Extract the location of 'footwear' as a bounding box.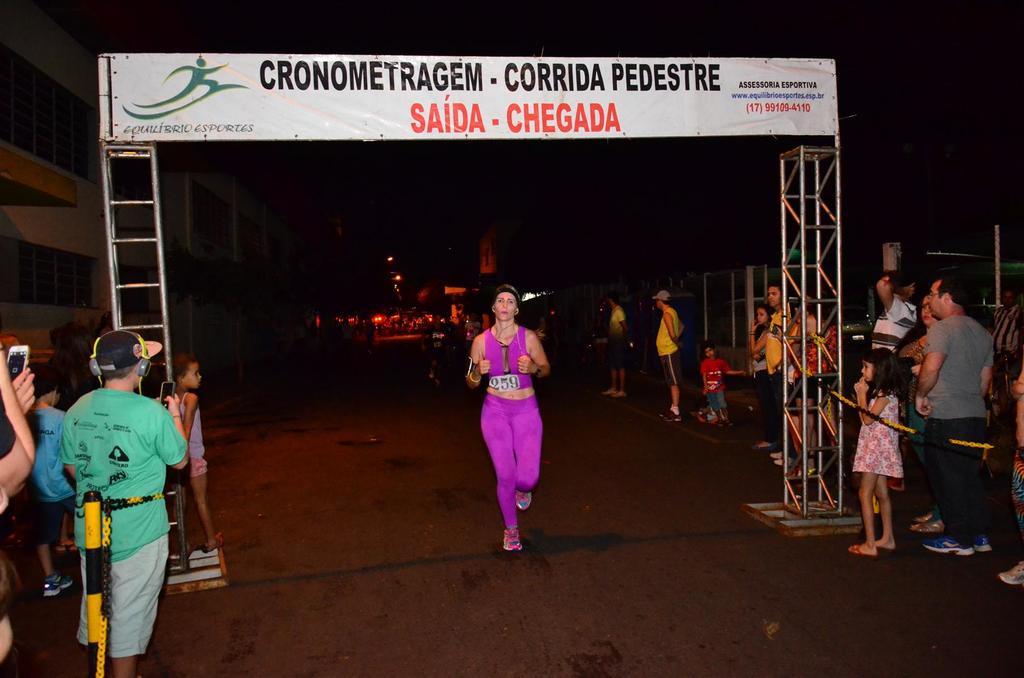
bbox=(713, 419, 725, 428).
